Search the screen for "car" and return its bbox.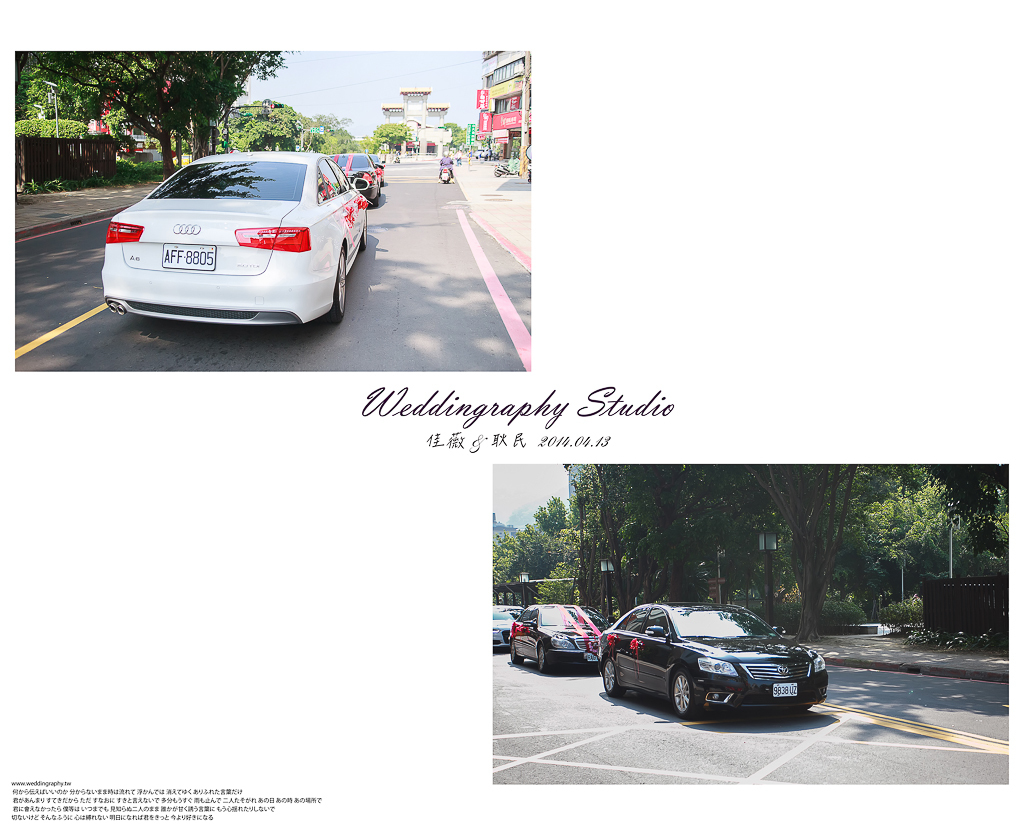
Found: 491 607 520 652.
